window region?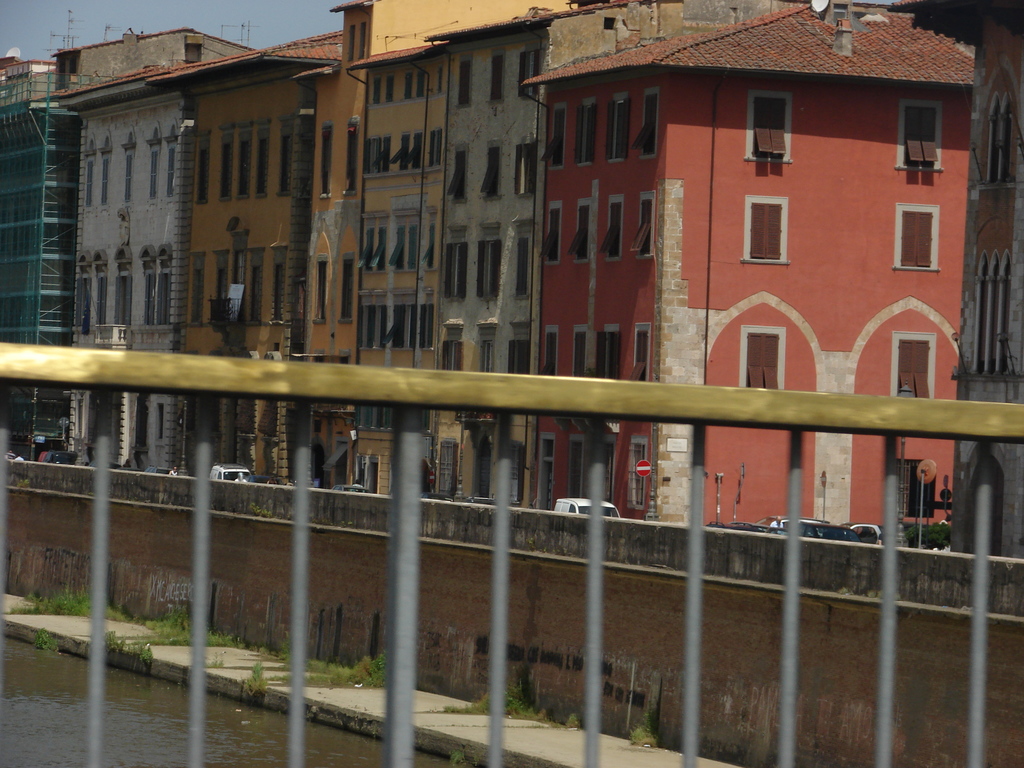
bbox=[537, 106, 563, 164]
